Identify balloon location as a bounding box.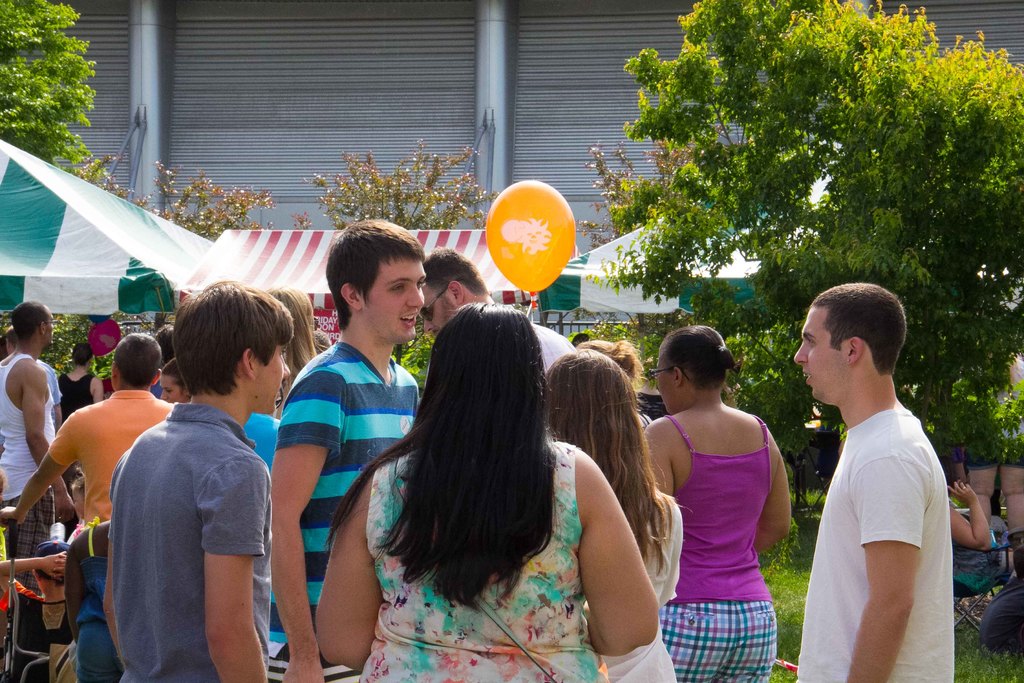
[x1=485, y1=177, x2=577, y2=295].
